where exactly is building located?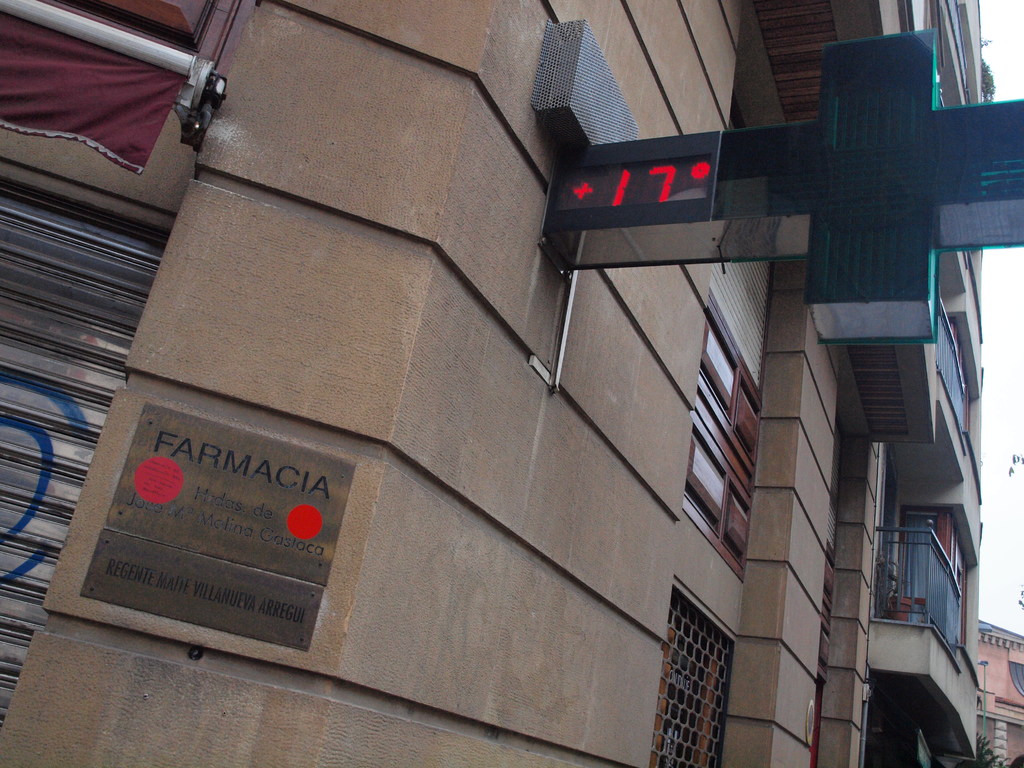
Its bounding box is locate(0, 0, 943, 767).
